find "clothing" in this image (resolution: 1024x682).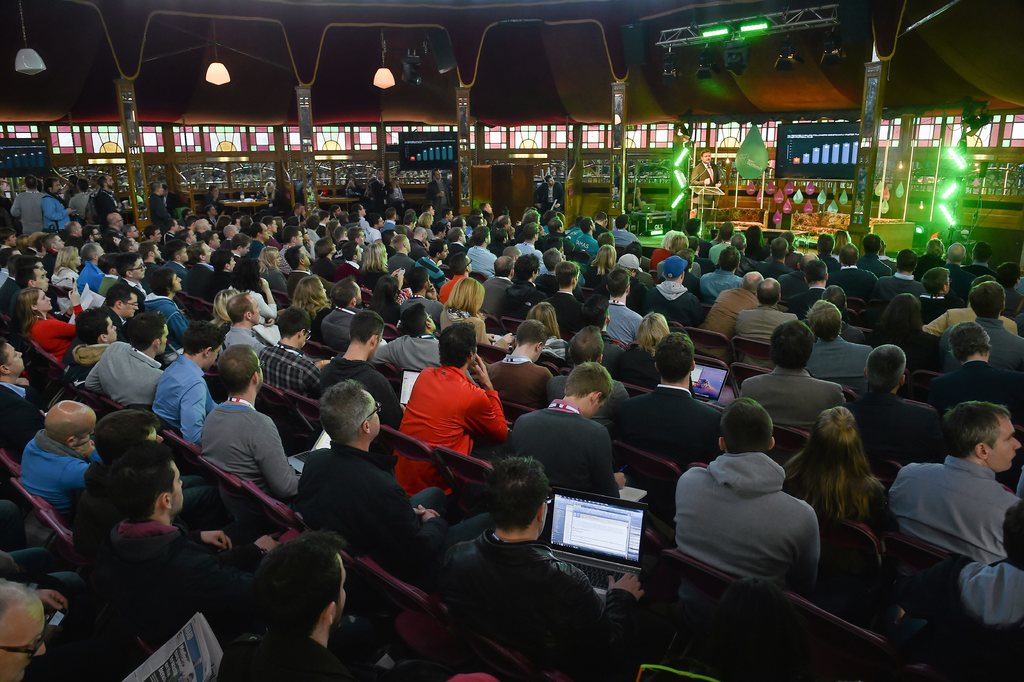
crop(225, 239, 238, 253).
